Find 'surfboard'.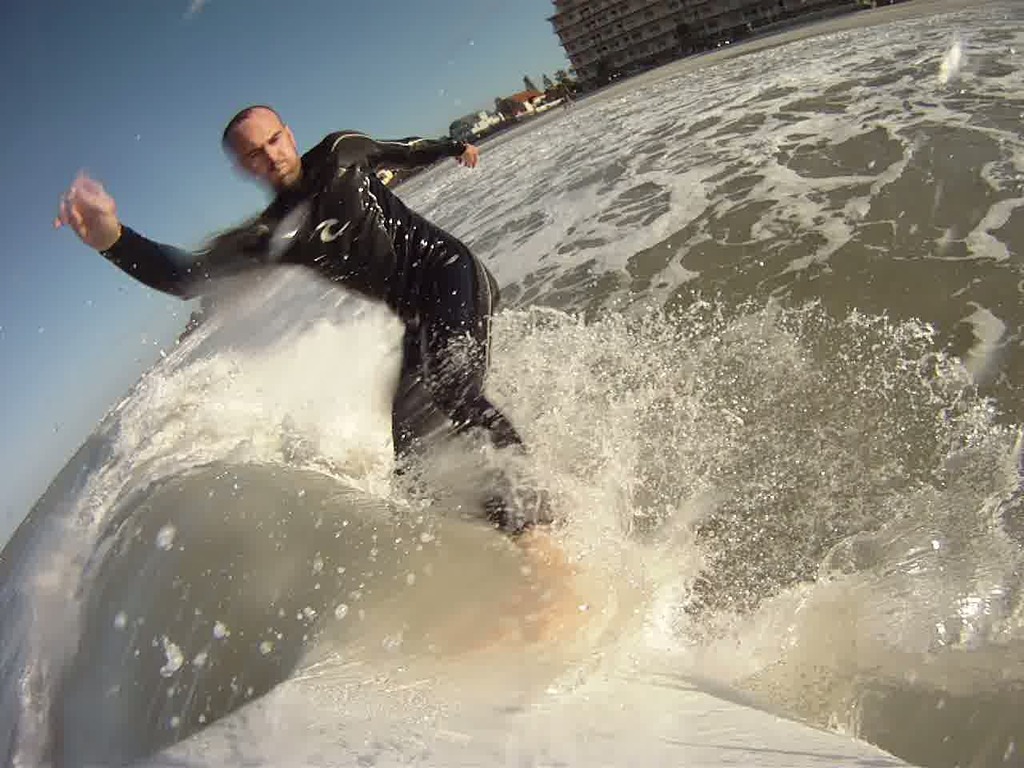
{"left": 134, "top": 646, "right": 916, "bottom": 767}.
